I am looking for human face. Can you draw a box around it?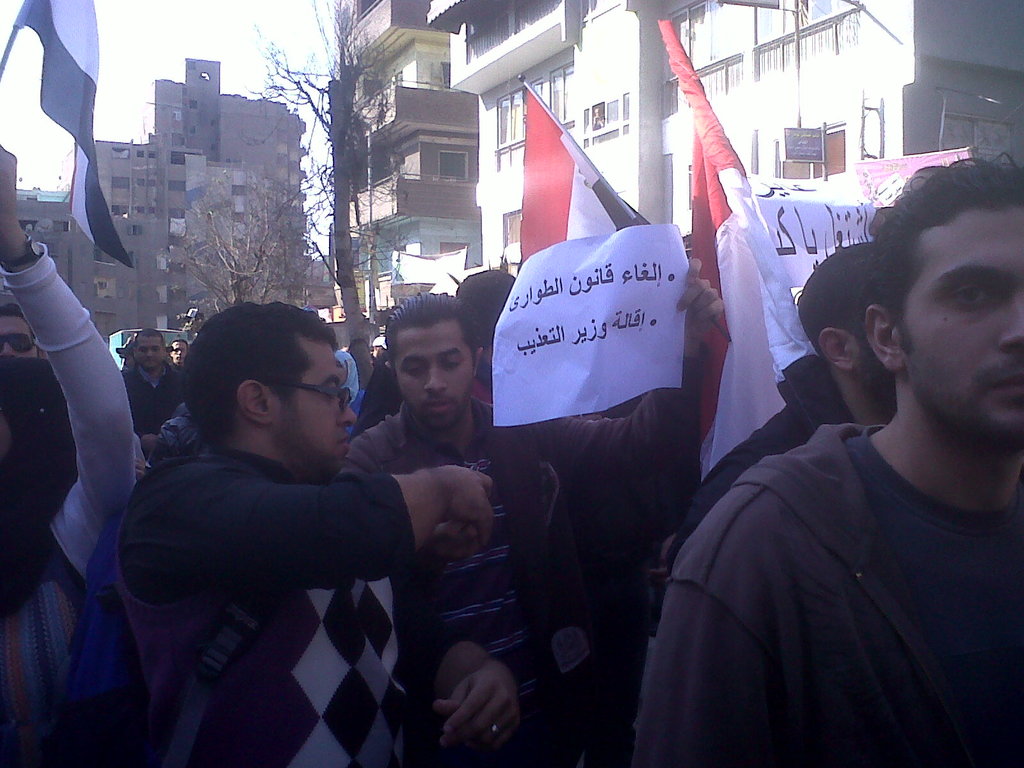
Sure, the bounding box is x1=133, y1=336, x2=164, y2=371.
